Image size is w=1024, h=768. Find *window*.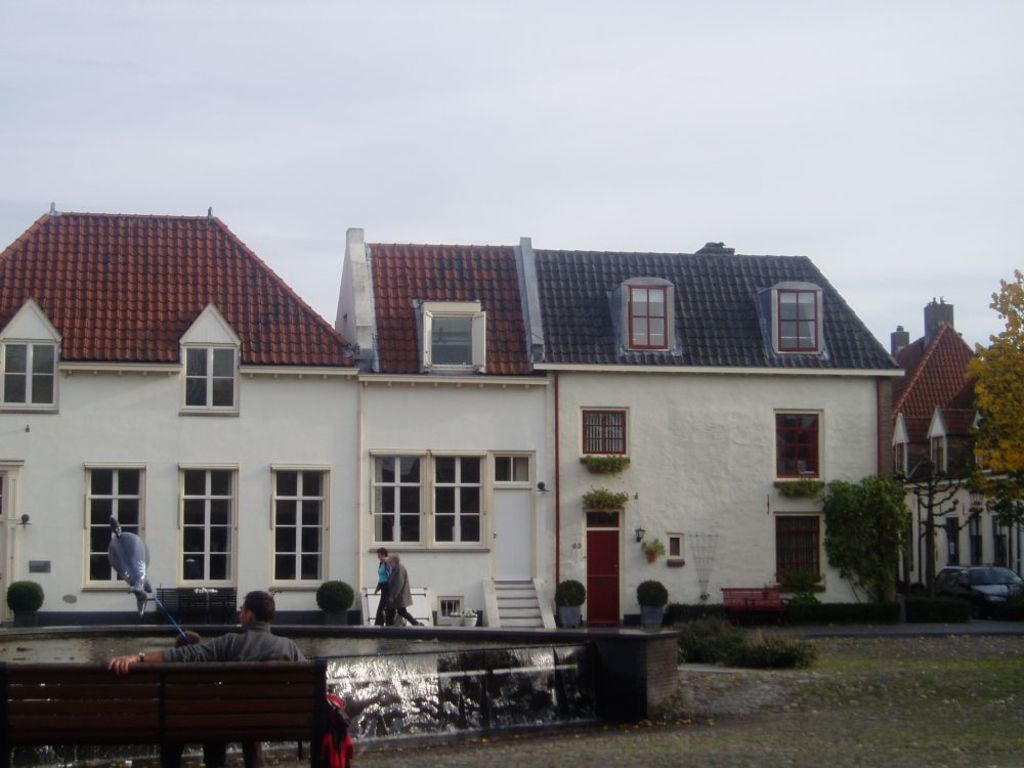
[x1=267, y1=466, x2=334, y2=593].
